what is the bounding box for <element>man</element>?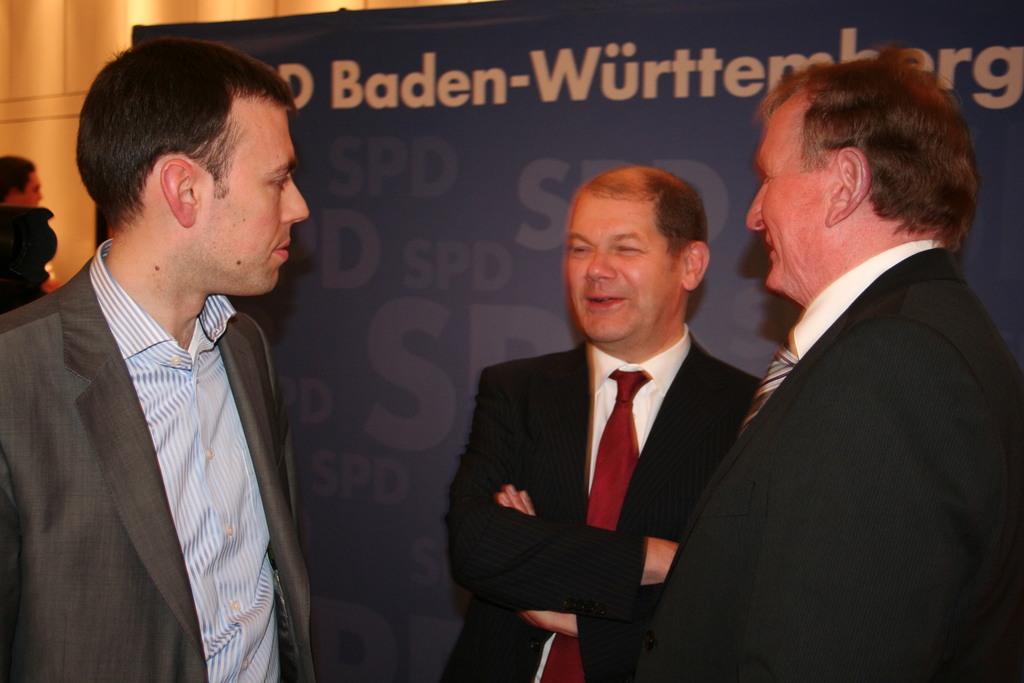
<bbox>24, 28, 353, 682</bbox>.
